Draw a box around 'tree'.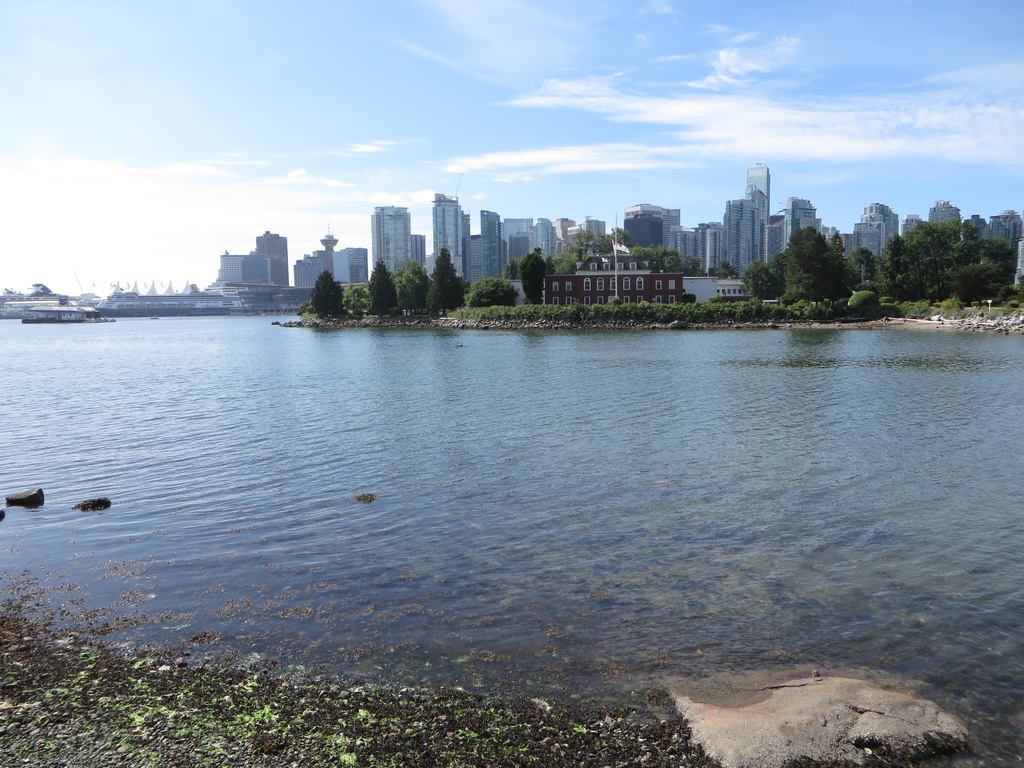
box(615, 221, 635, 252).
